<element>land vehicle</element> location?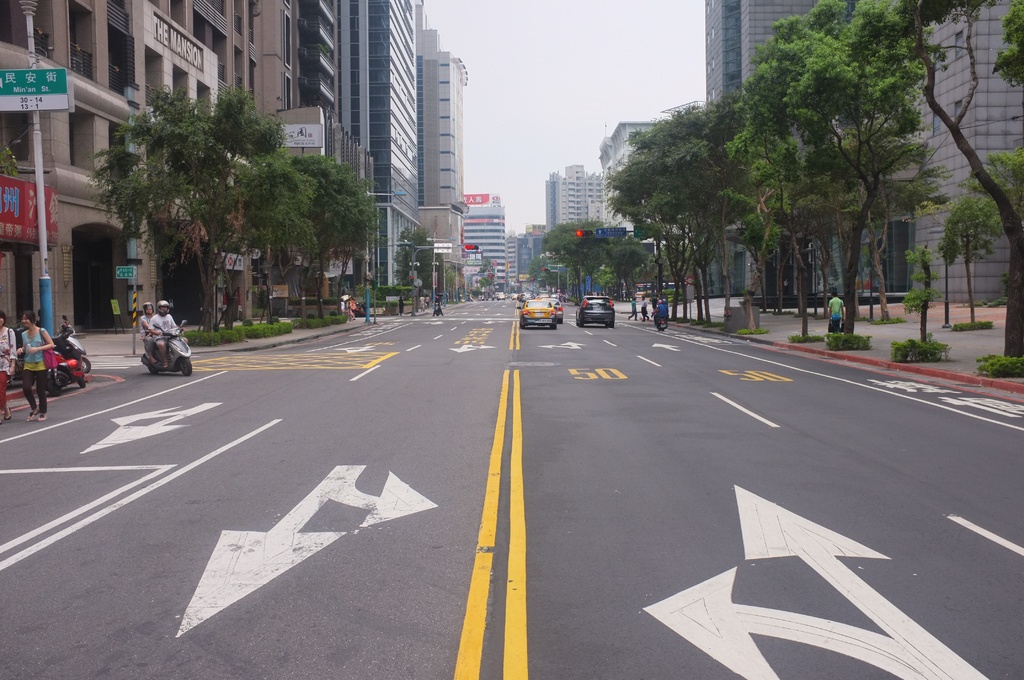
rect(506, 284, 585, 332)
